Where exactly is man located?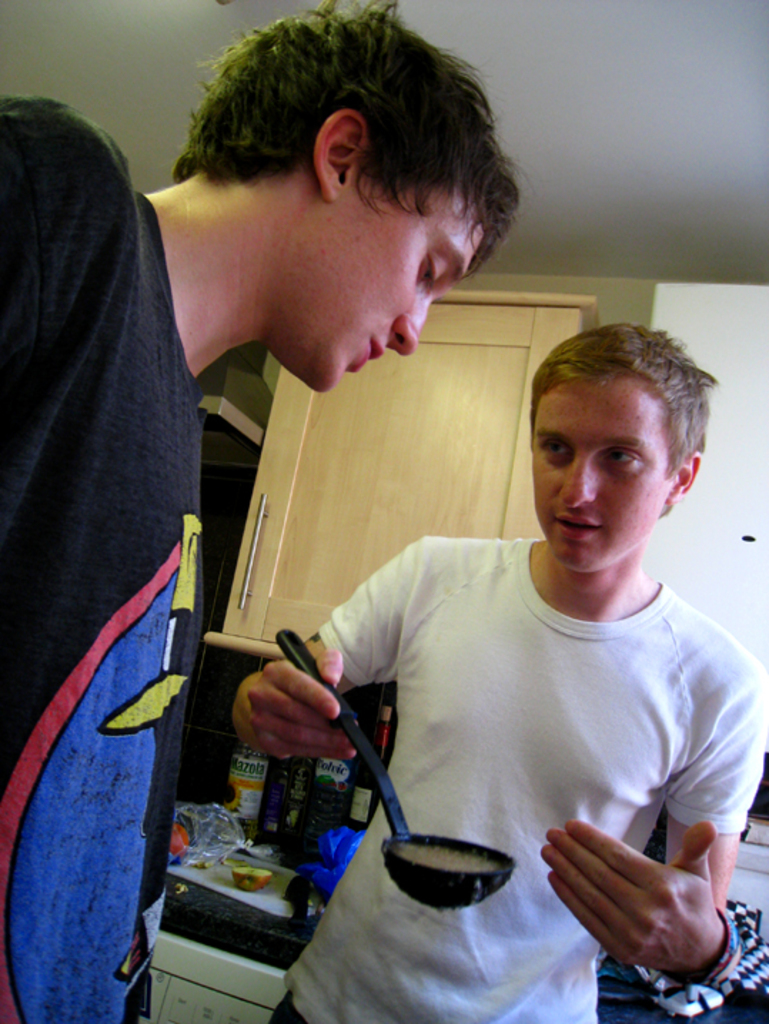
Its bounding box is Rect(0, 0, 524, 1023).
